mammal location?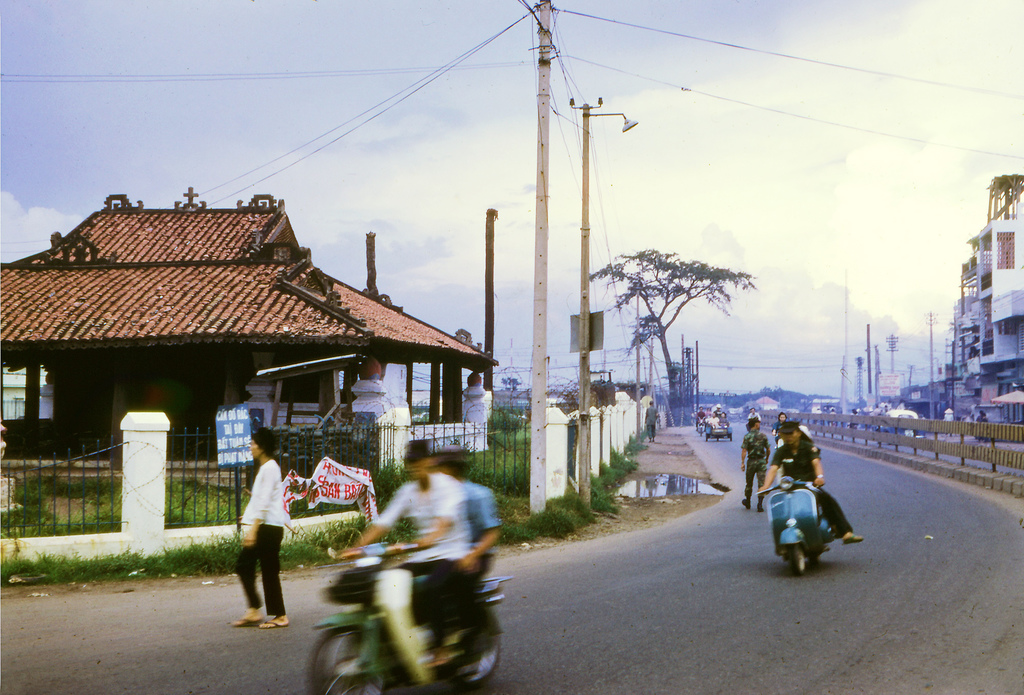
347, 436, 473, 666
